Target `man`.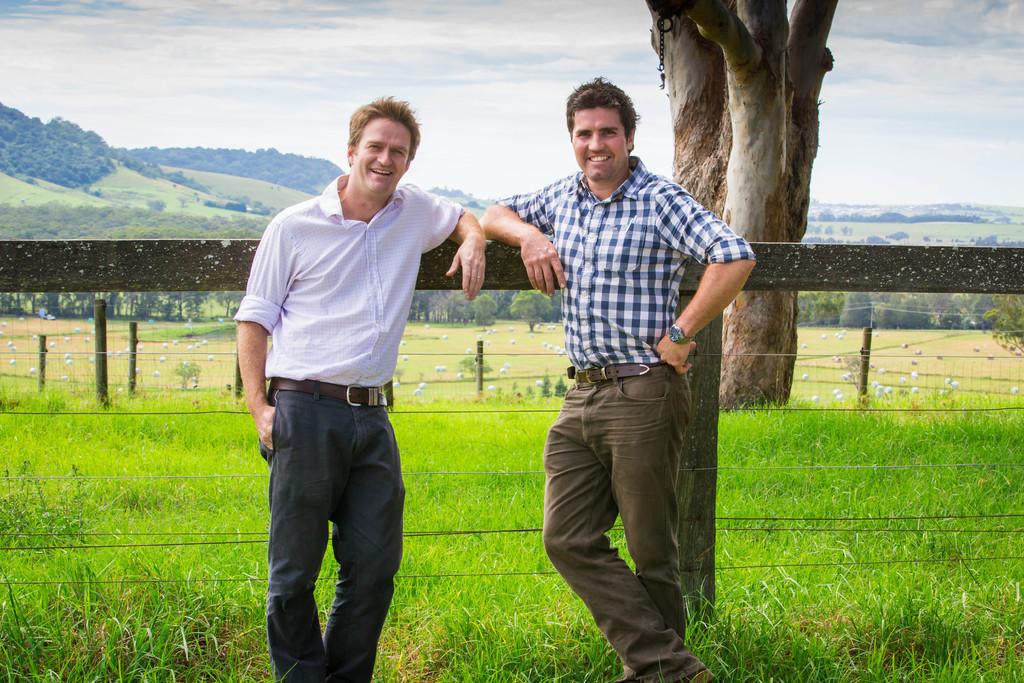
Target region: bbox=(529, 101, 748, 659).
